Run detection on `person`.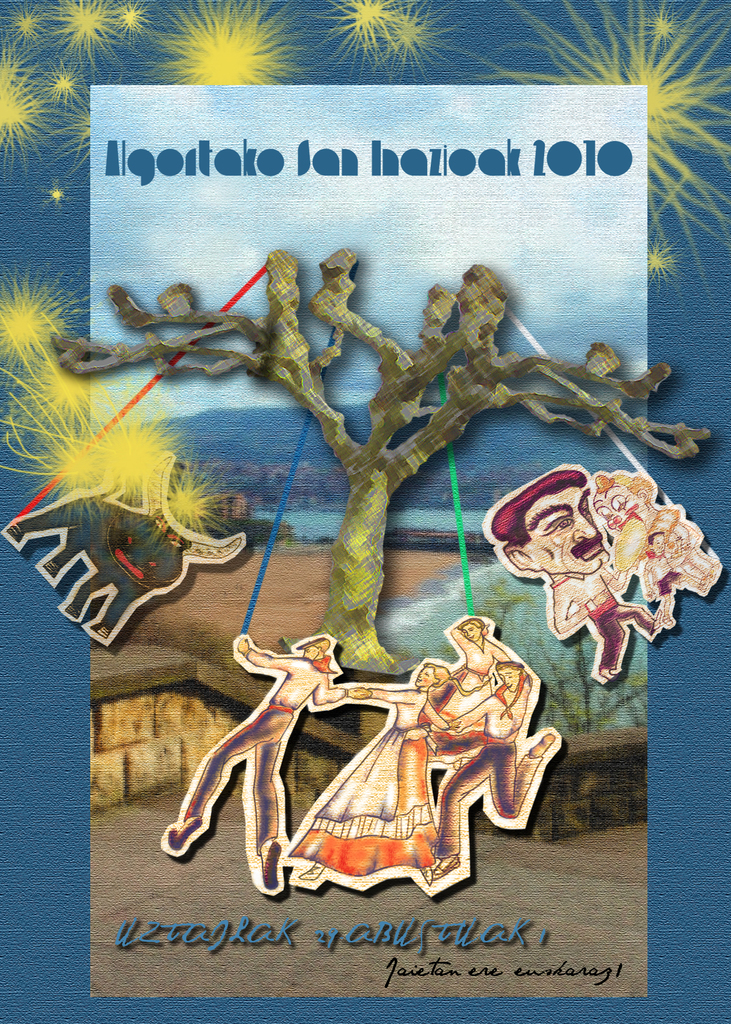
Result: [584,465,729,615].
